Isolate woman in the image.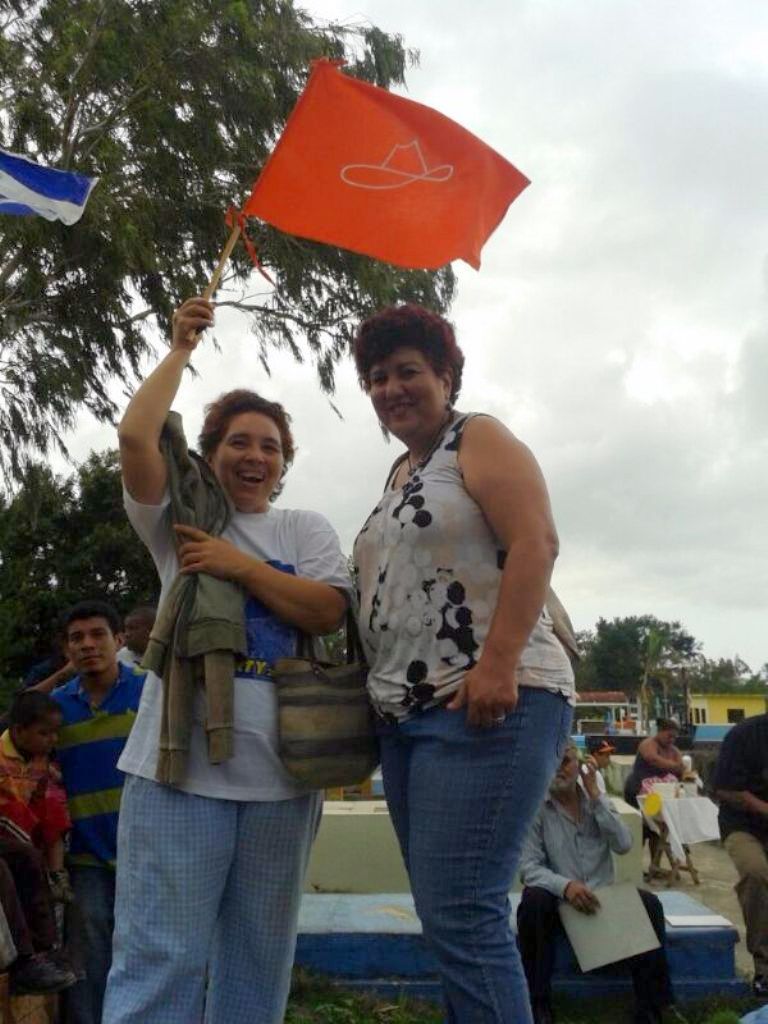
Isolated region: [left=623, top=712, right=688, bottom=873].
